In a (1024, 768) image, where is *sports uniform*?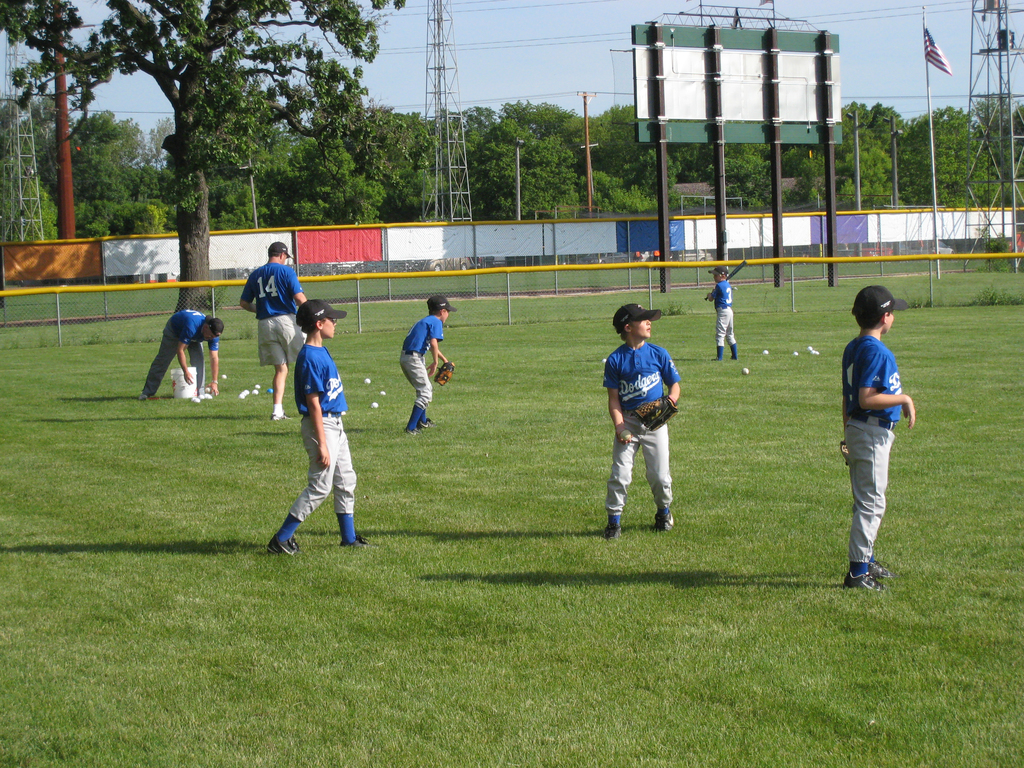
x1=600 y1=303 x2=676 y2=534.
